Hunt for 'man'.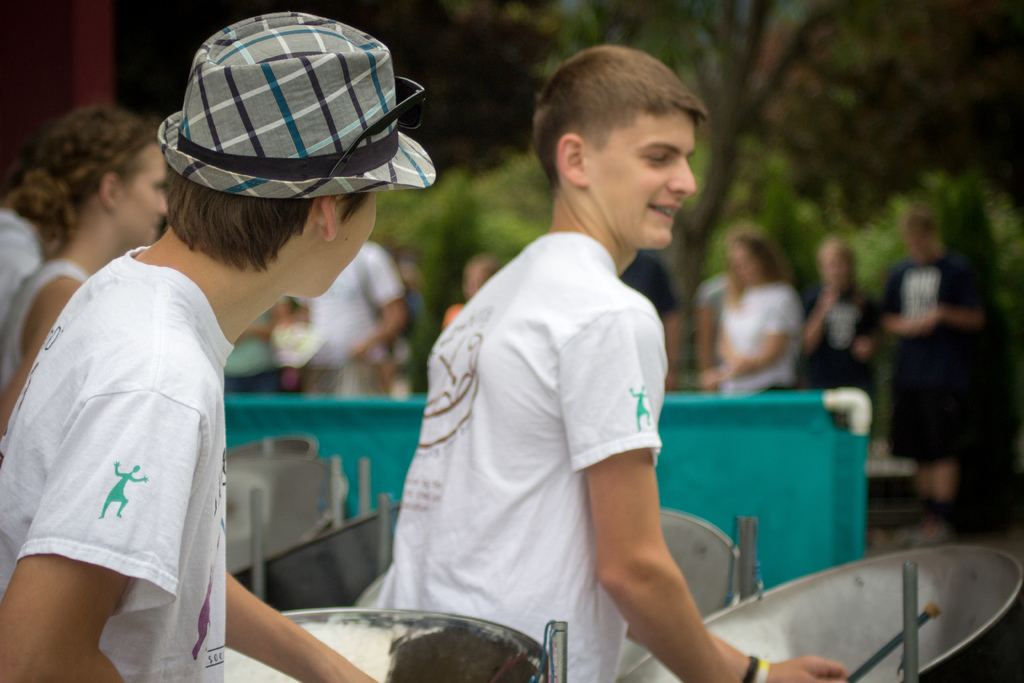
Hunted down at left=869, top=173, right=999, bottom=564.
